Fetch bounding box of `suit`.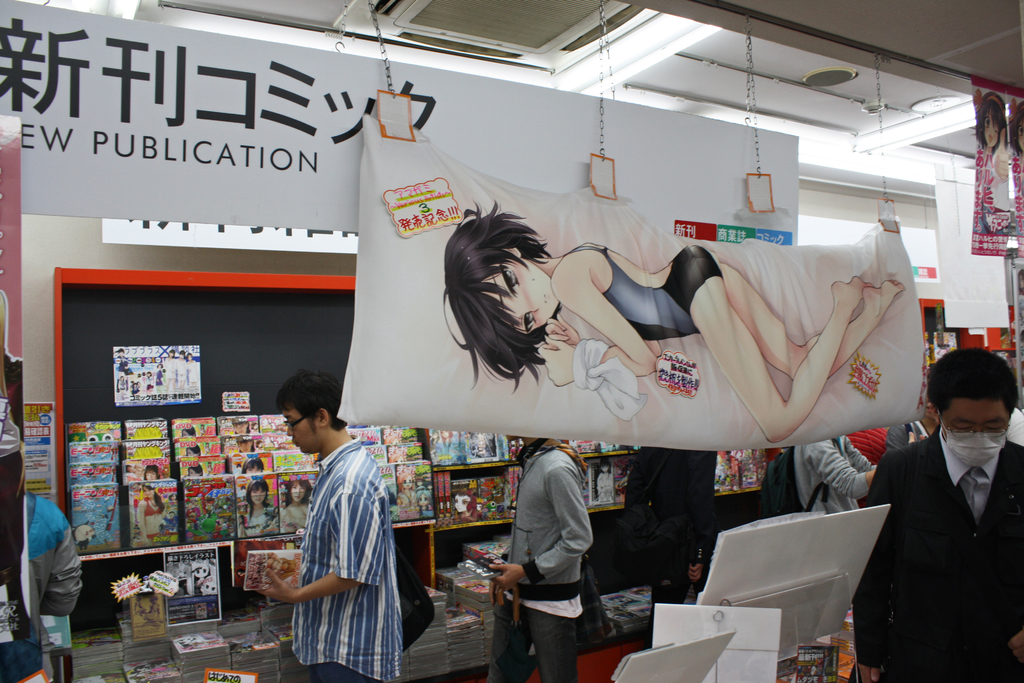
Bbox: 869, 356, 1023, 678.
